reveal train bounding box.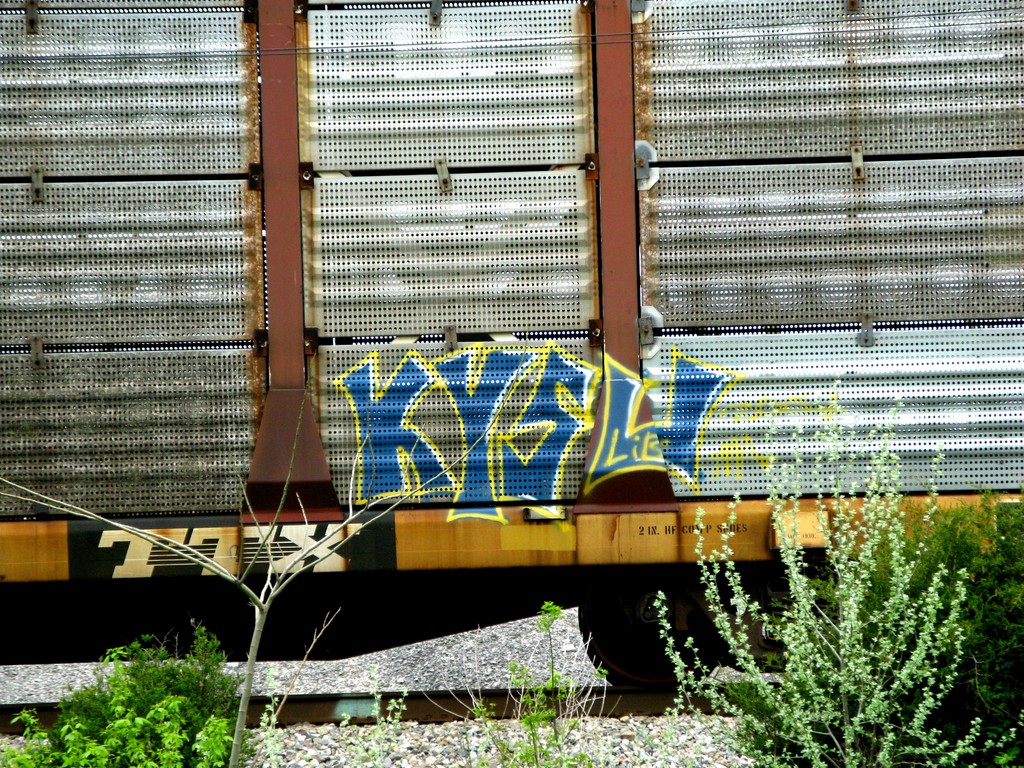
Revealed: <bbox>3, 0, 1023, 700</bbox>.
